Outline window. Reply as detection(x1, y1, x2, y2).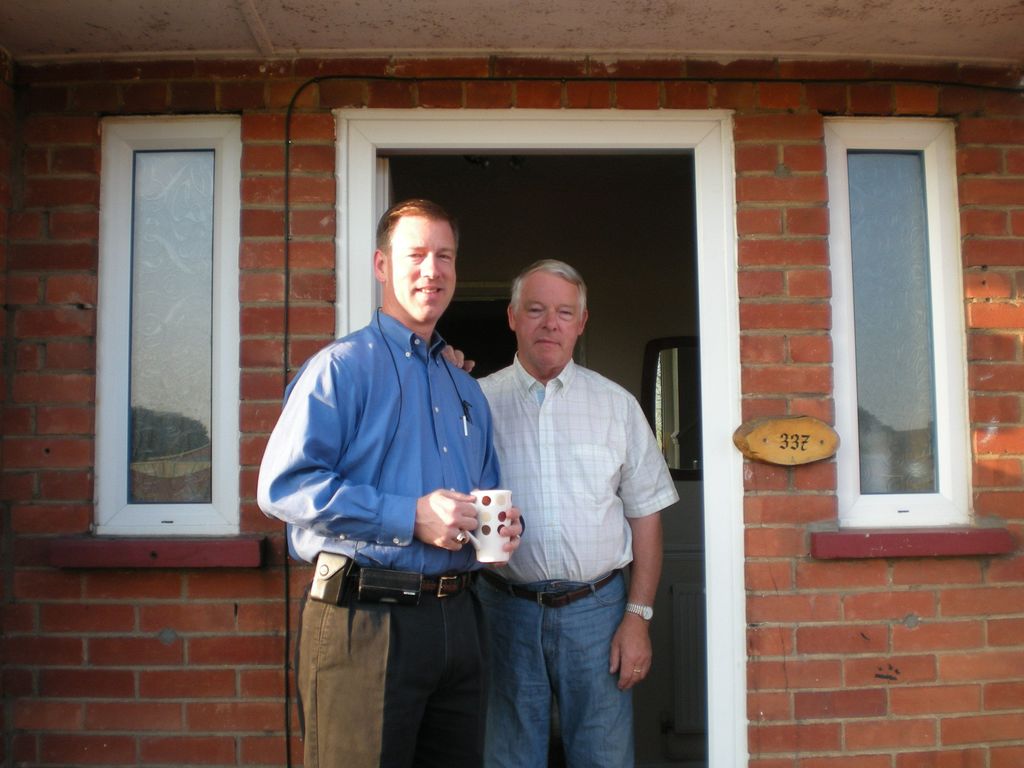
detection(92, 114, 242, 537).
